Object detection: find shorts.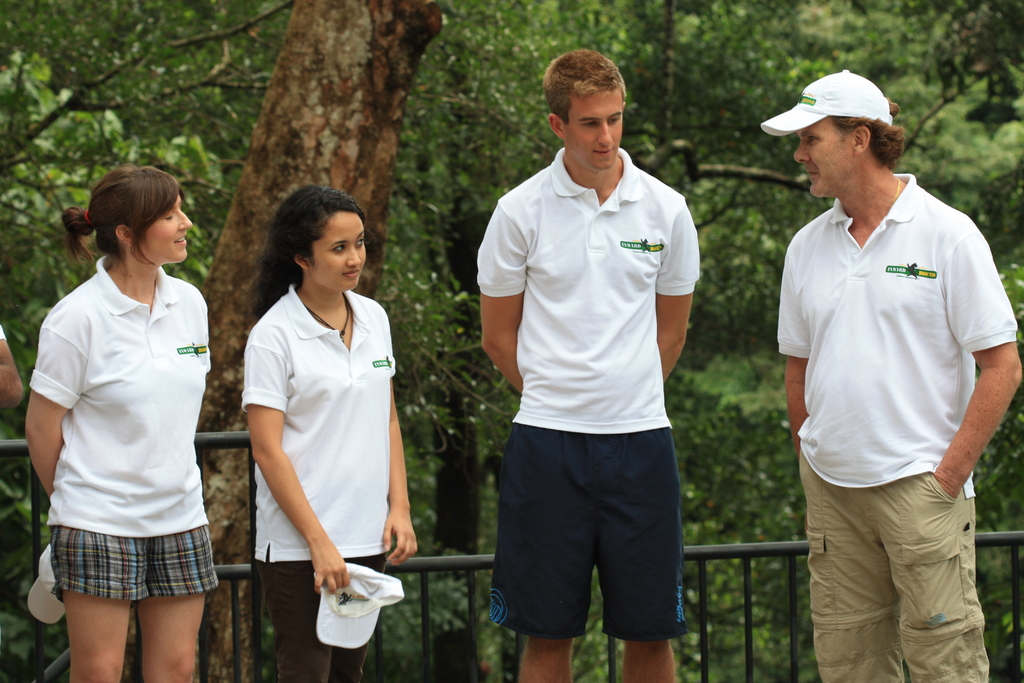
{"left": 43, "top": 512, "right": 227, "bottom": 621}.
